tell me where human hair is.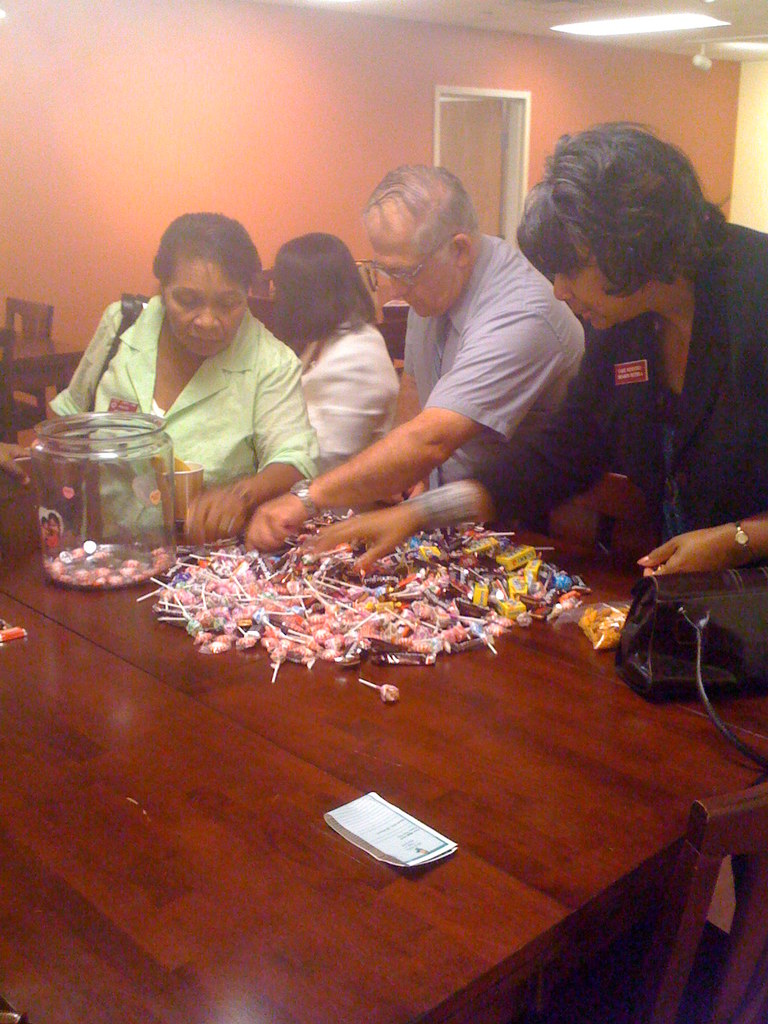
human hair is at [x1=522, y1=111, x2=726, y2=308].
